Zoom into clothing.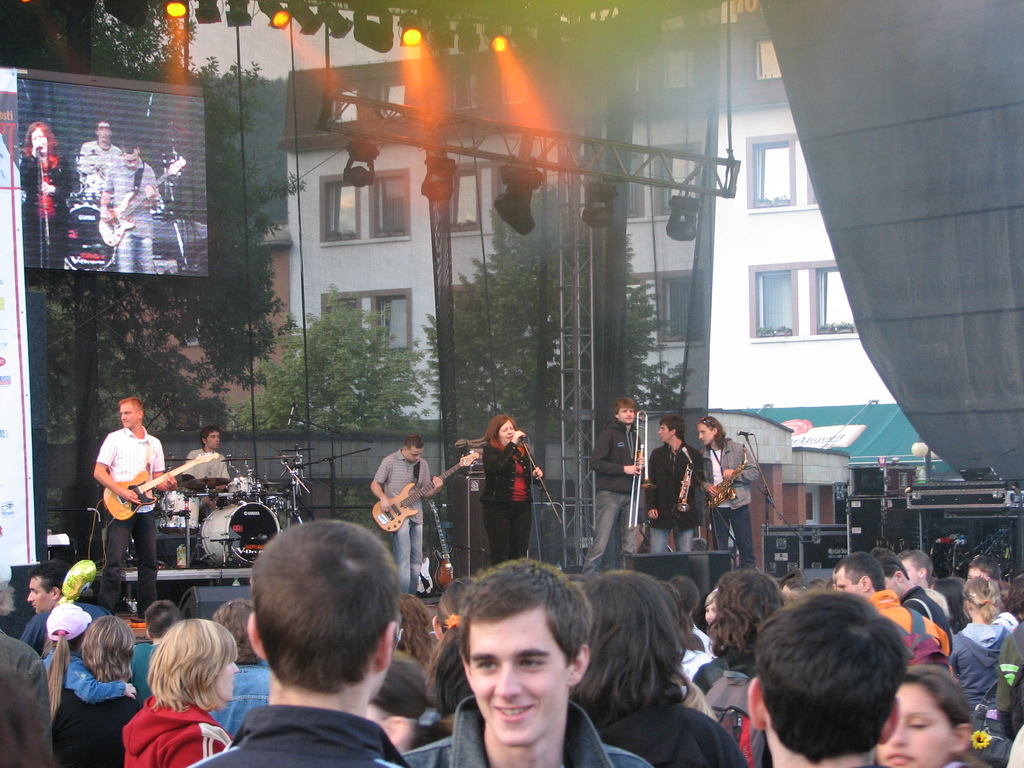
Zoom target: <bbox>83, 140, 120, 227</bbox>.
